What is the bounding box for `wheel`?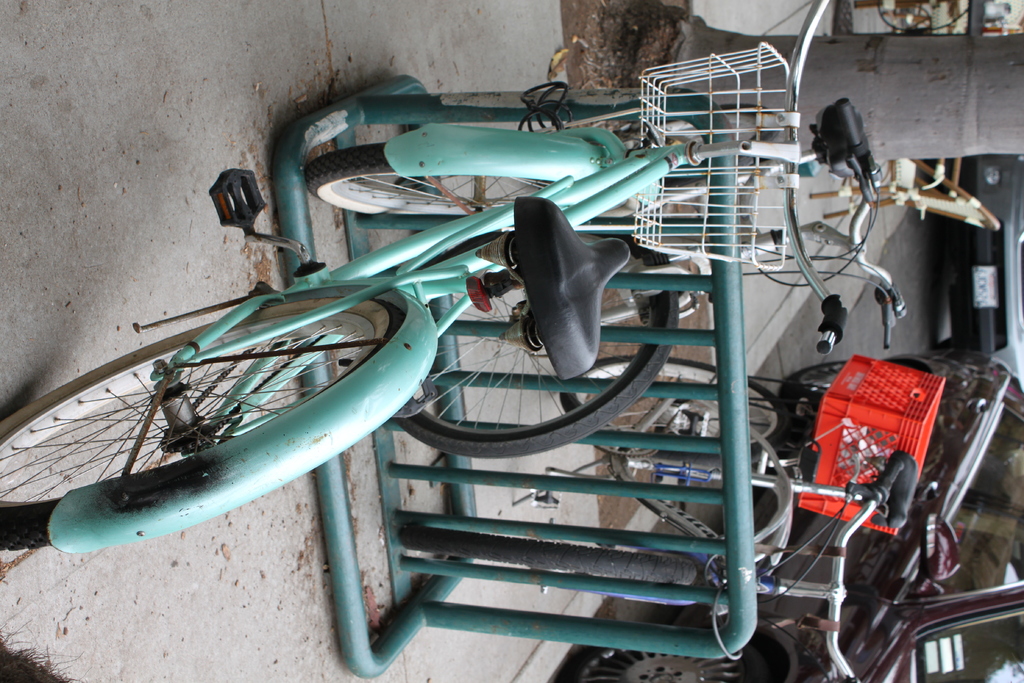
l=559, t=358, r=790, b=460.
